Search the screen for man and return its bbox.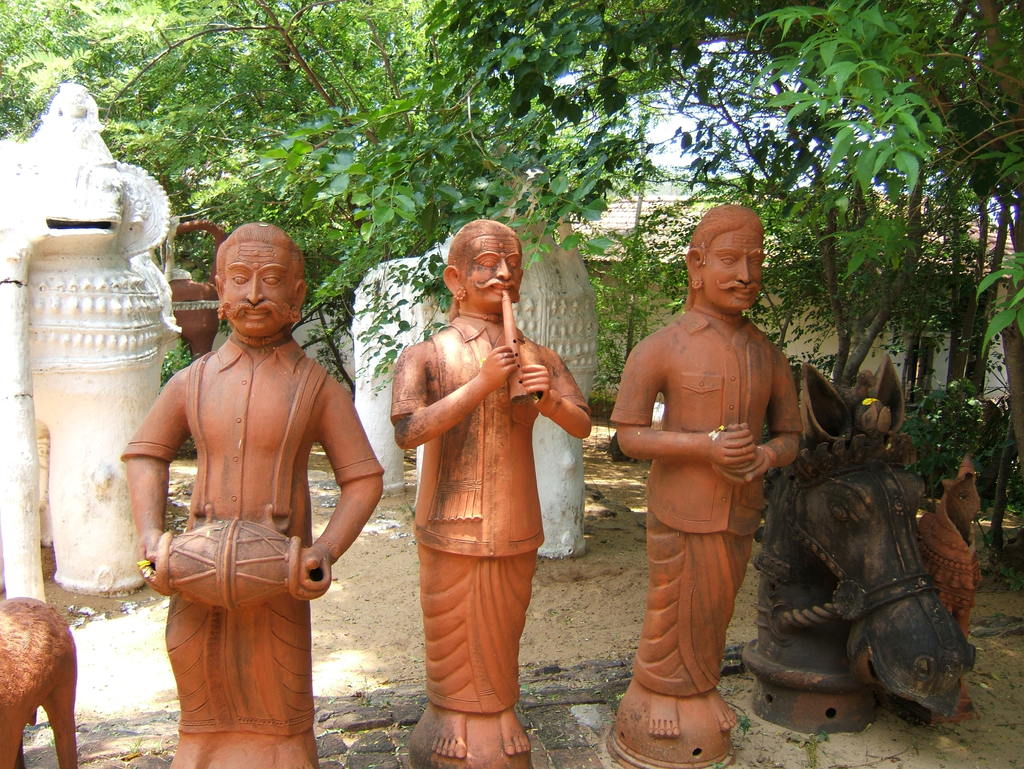
Found: (609, 195, 828, 744).
